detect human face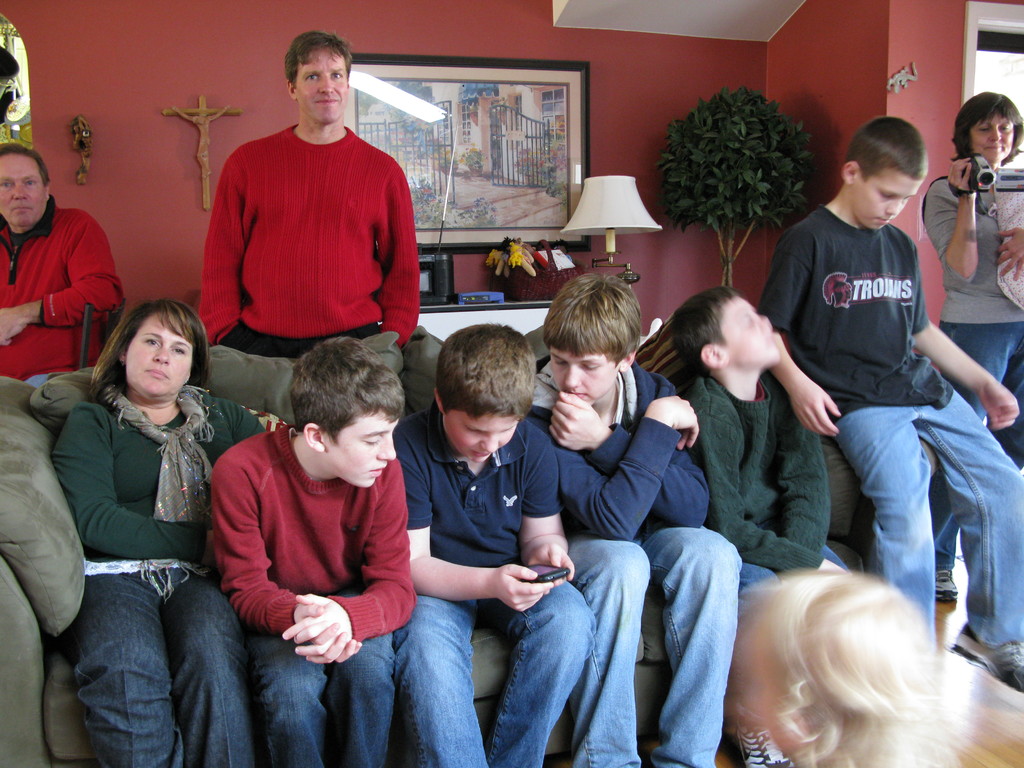
x1=297, y1=45, x2=346, y2=122
